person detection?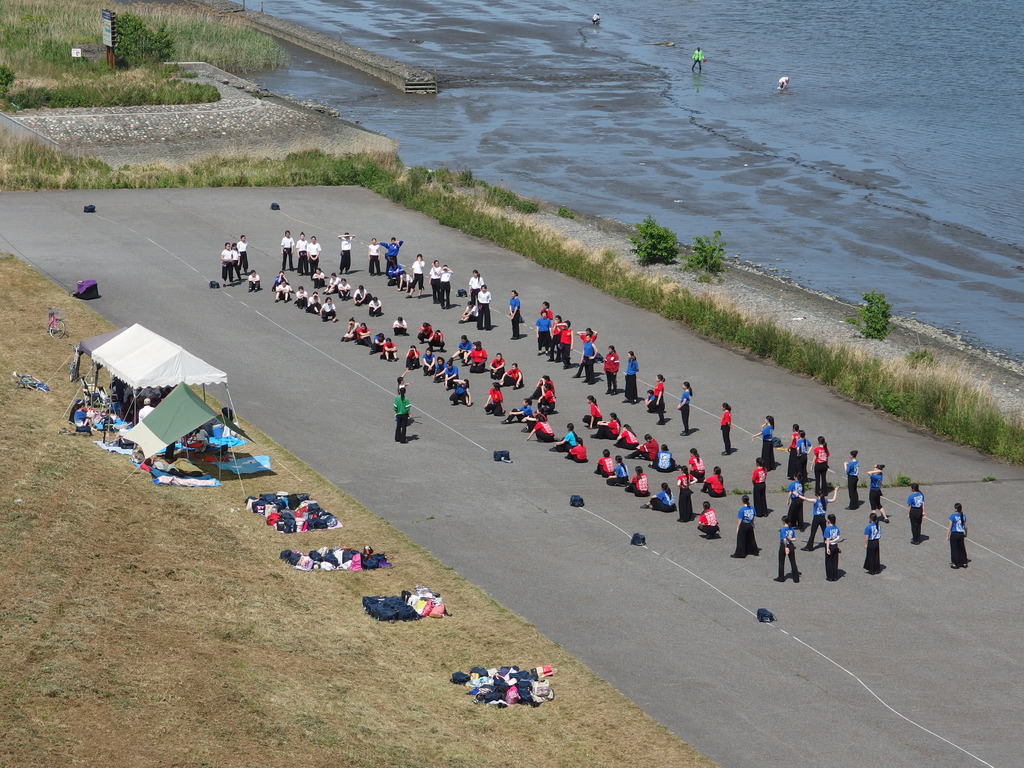
rect(481, 282, 490, 332)
